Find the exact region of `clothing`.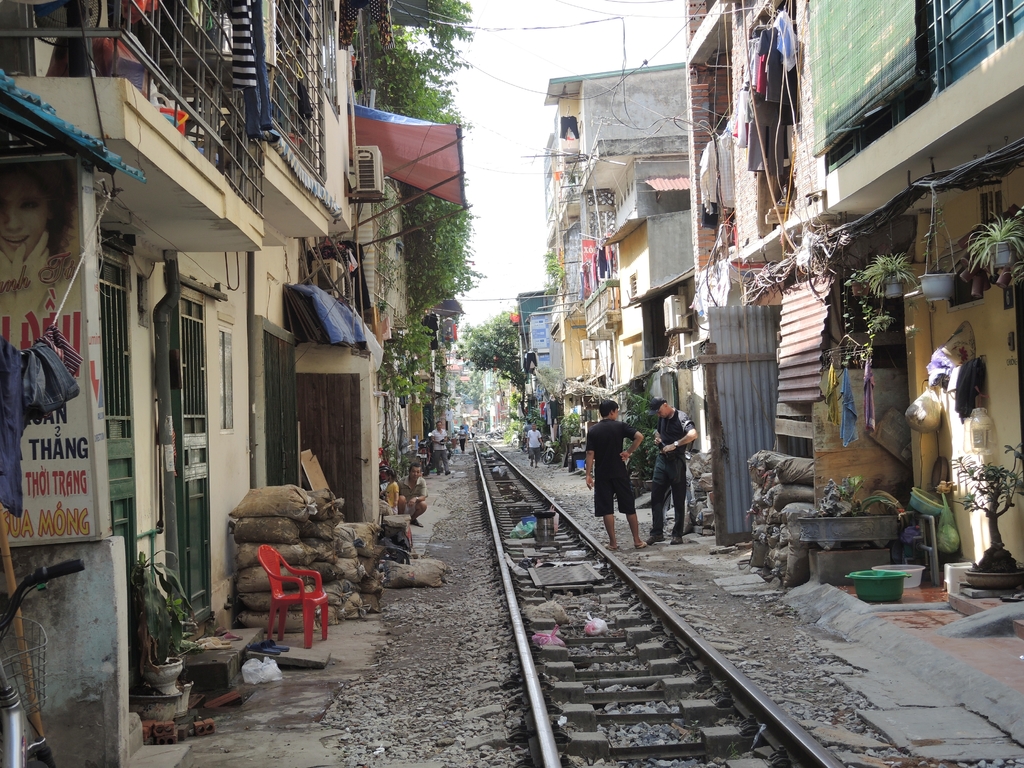
Exact region: rect(461, 429, 465, 433).
